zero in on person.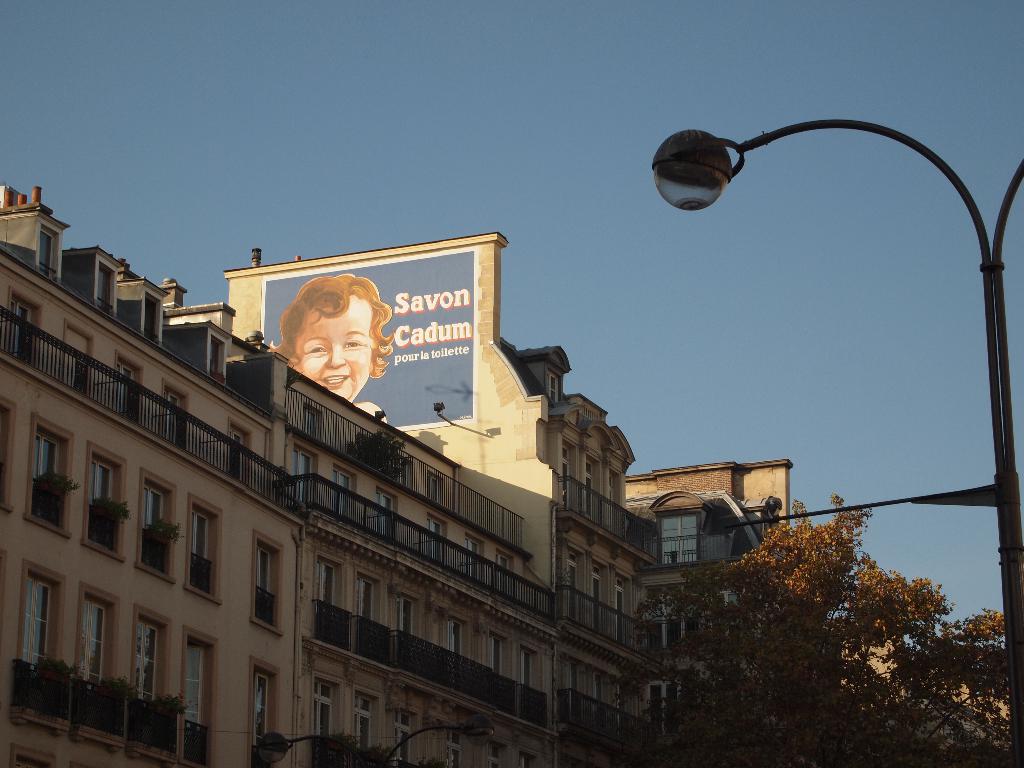
Zeroed in: x1=279 y1=277 x2=392 y2=422.
